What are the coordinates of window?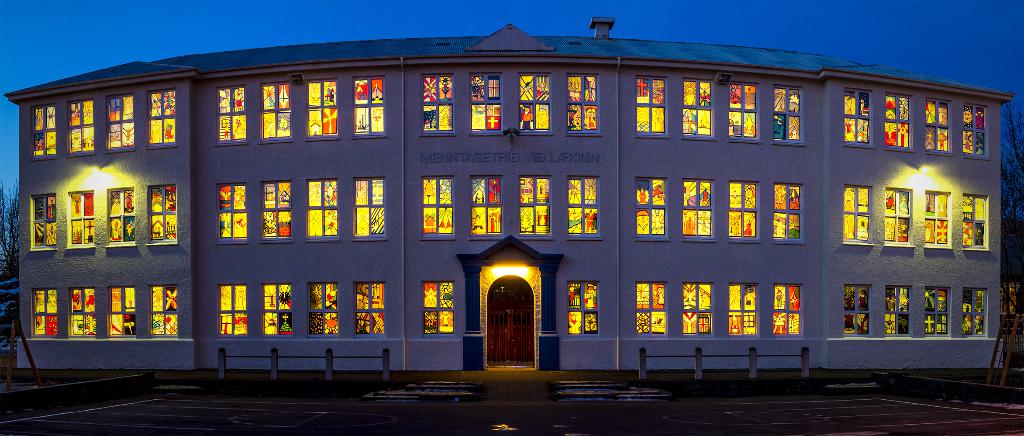
<box>773,285,806,336</box>.
